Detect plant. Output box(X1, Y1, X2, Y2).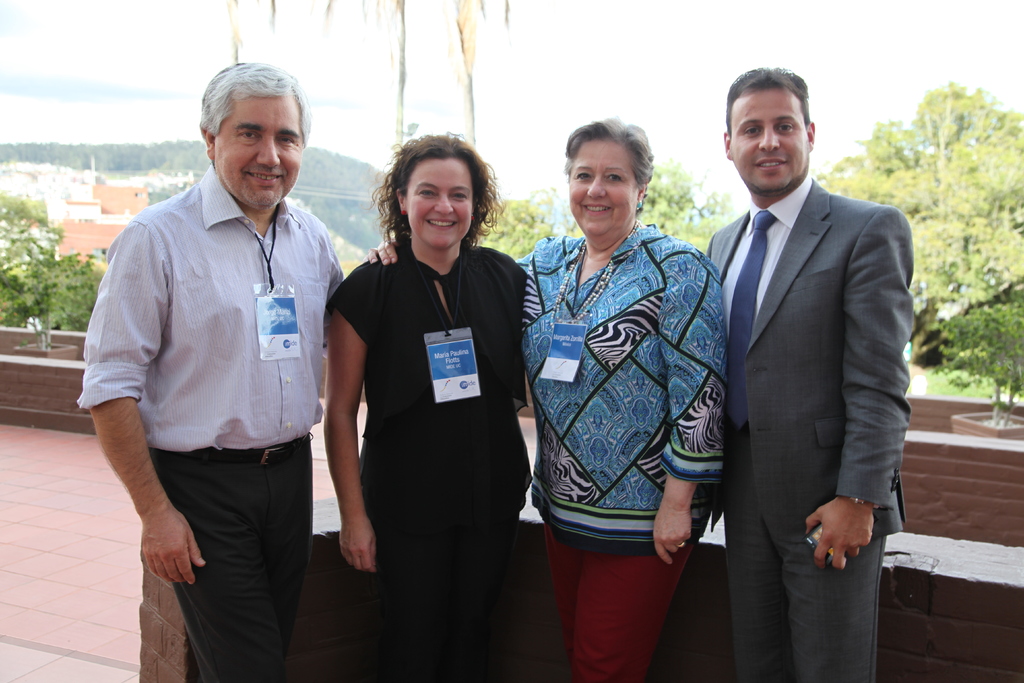
box(15, 237, 74, 291).
